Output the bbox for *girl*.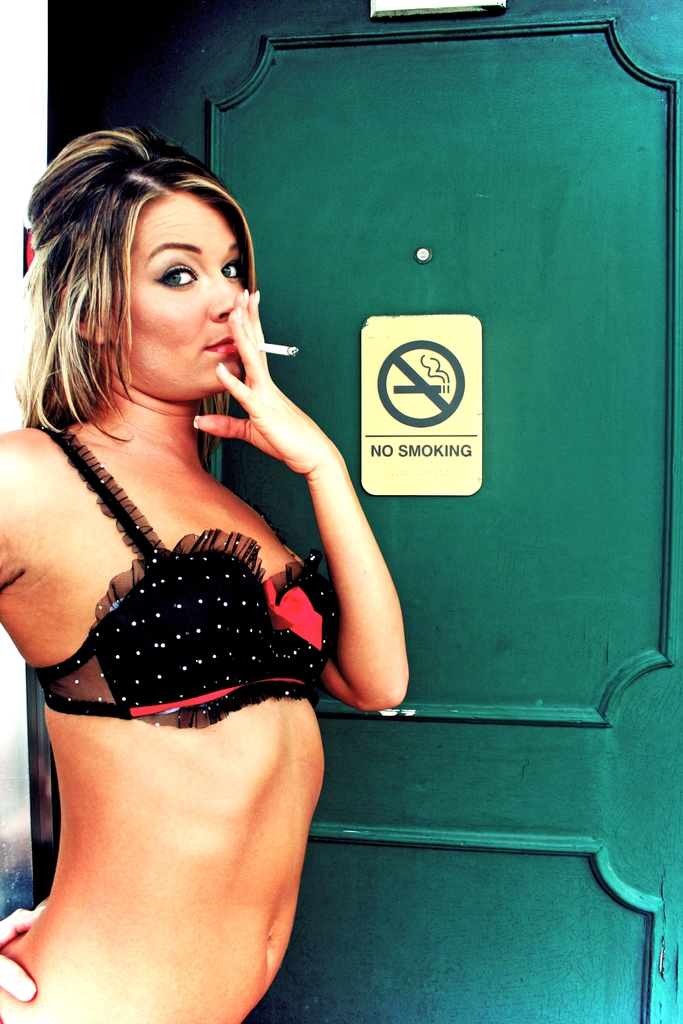
bbox=(0, 132, 410, 1023).
